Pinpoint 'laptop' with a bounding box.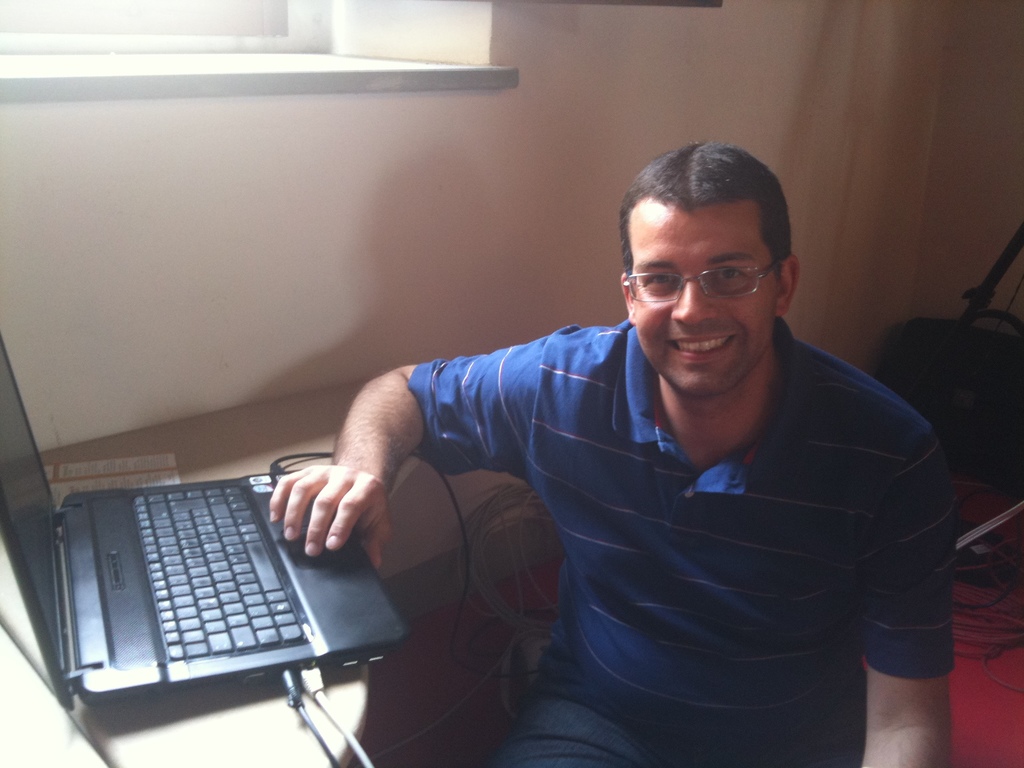
12,408,414,740.
